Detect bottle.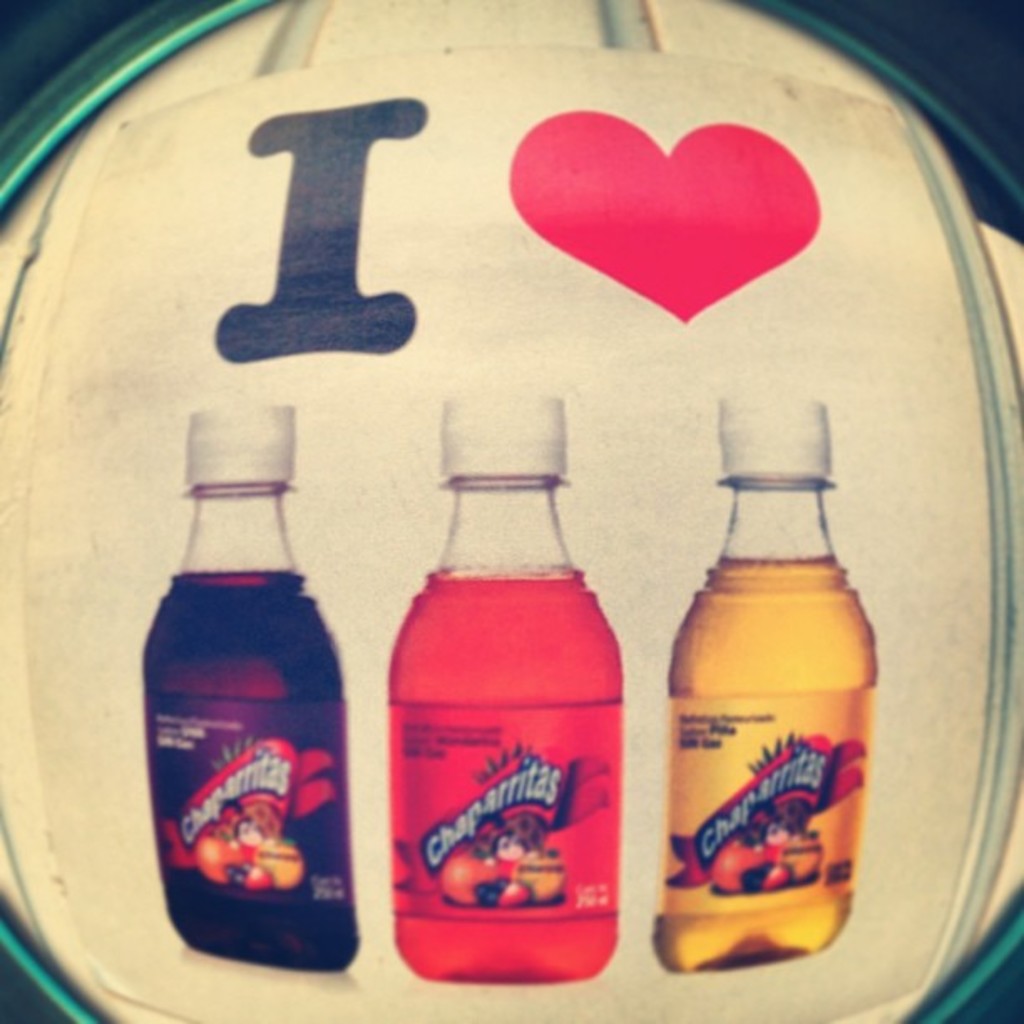
Detected at bbox=(131, 428, 366, 987).
